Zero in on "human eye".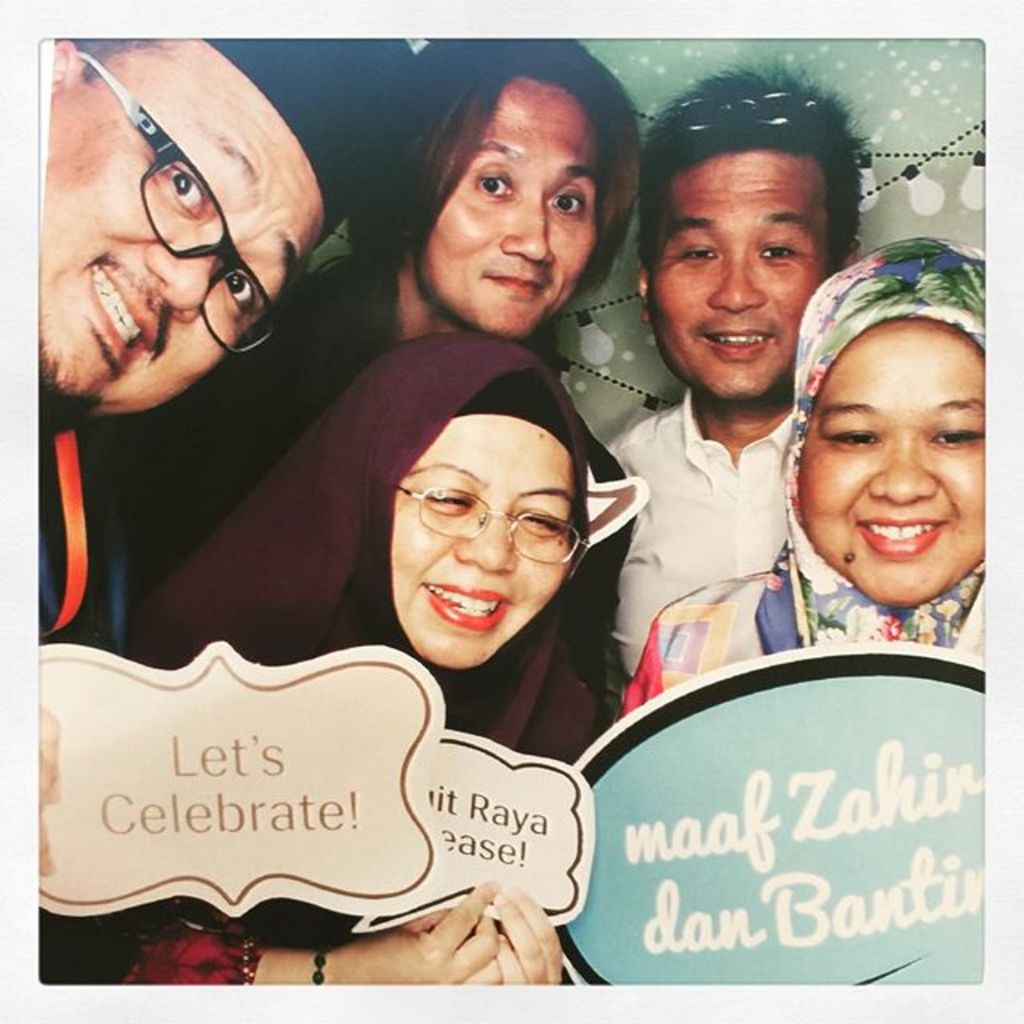
Zeroed in: [left=221, top=264, right=266, bottom=314].
